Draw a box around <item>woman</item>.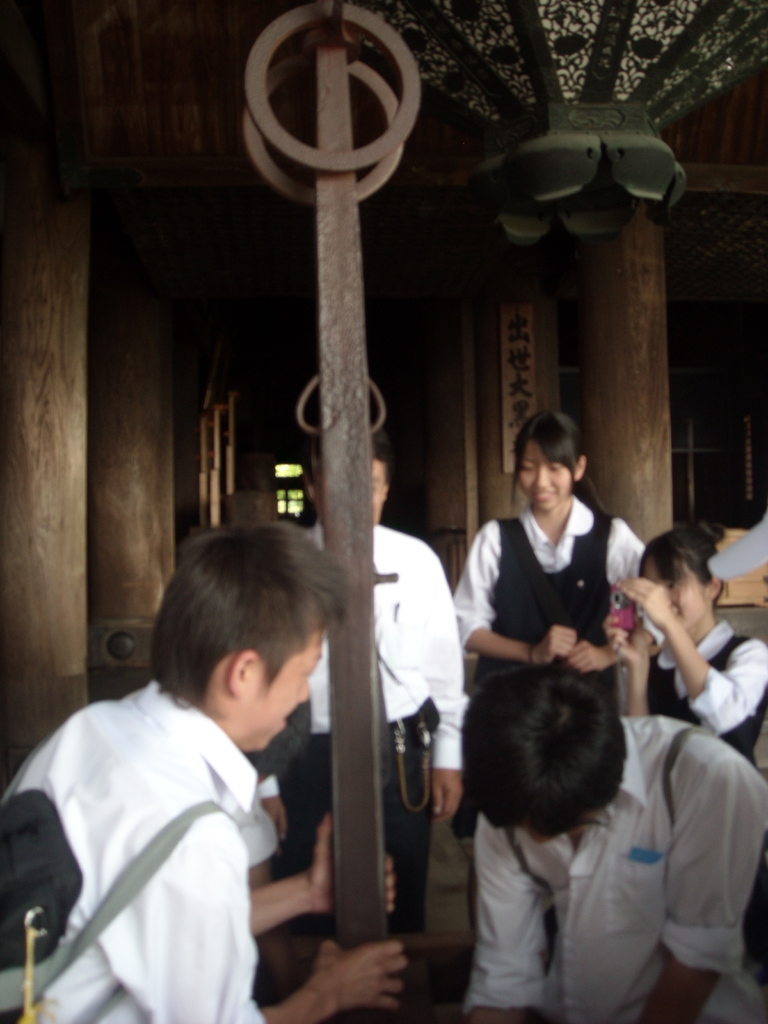
crop(450, 403, 668, 972).
